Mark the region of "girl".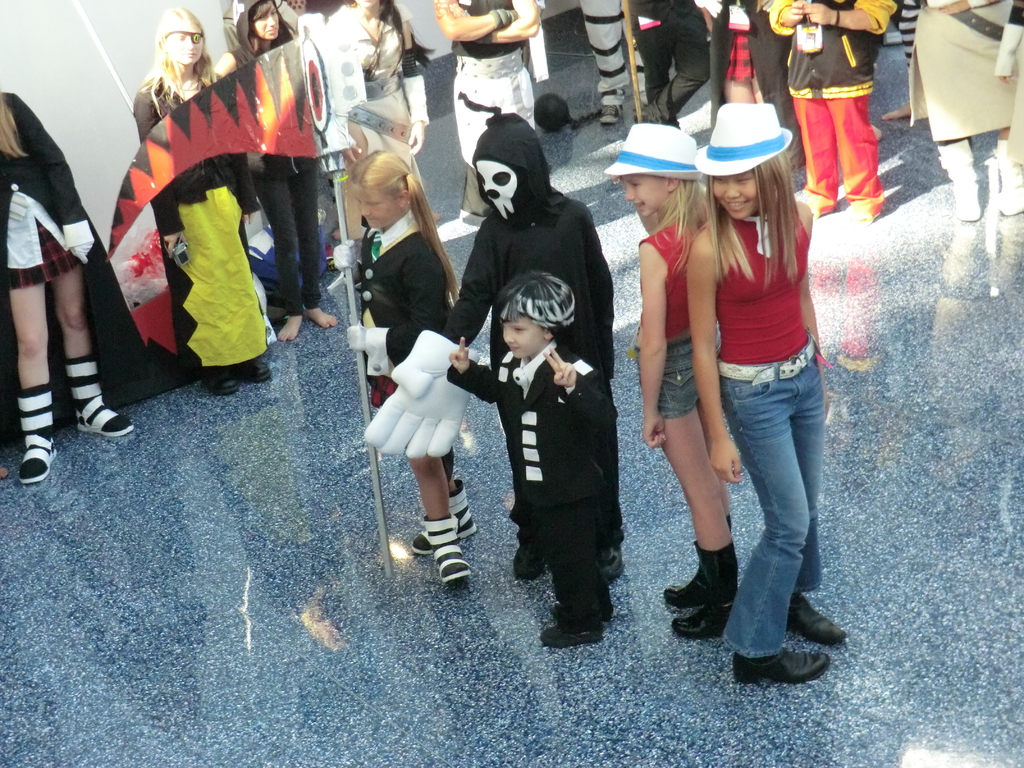
Region: x1=136 y1=5 x2=272 y2=399.
